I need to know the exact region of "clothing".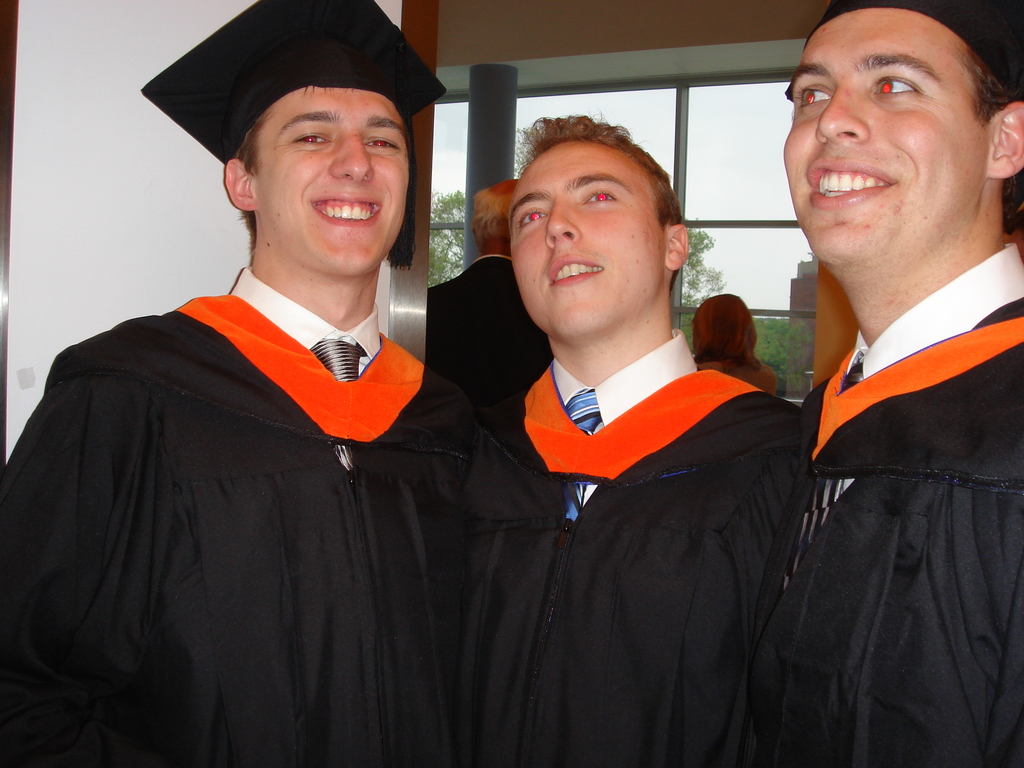
Region: (left=428, top=252, right=553, bottom=403).
